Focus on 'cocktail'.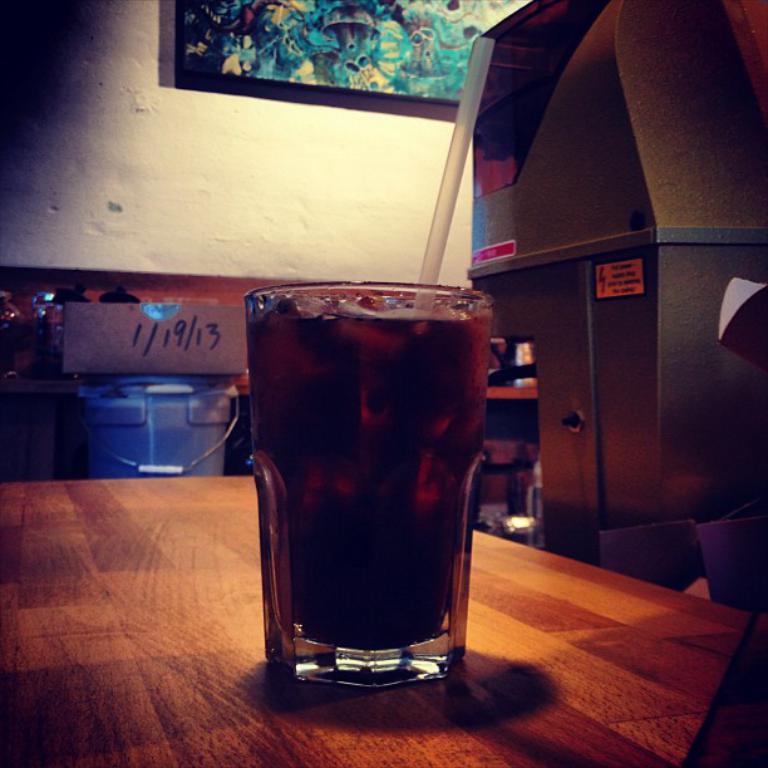
Focused at 242, 274, 486, 698.
